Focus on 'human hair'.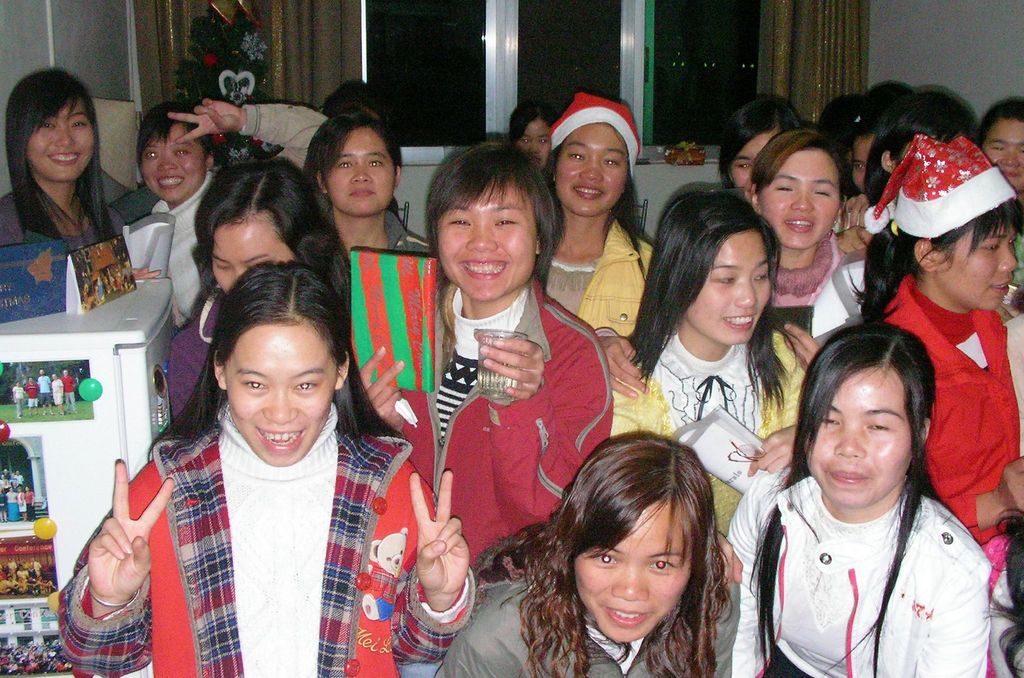
Focused at locate(746, 122, 865, 197).
